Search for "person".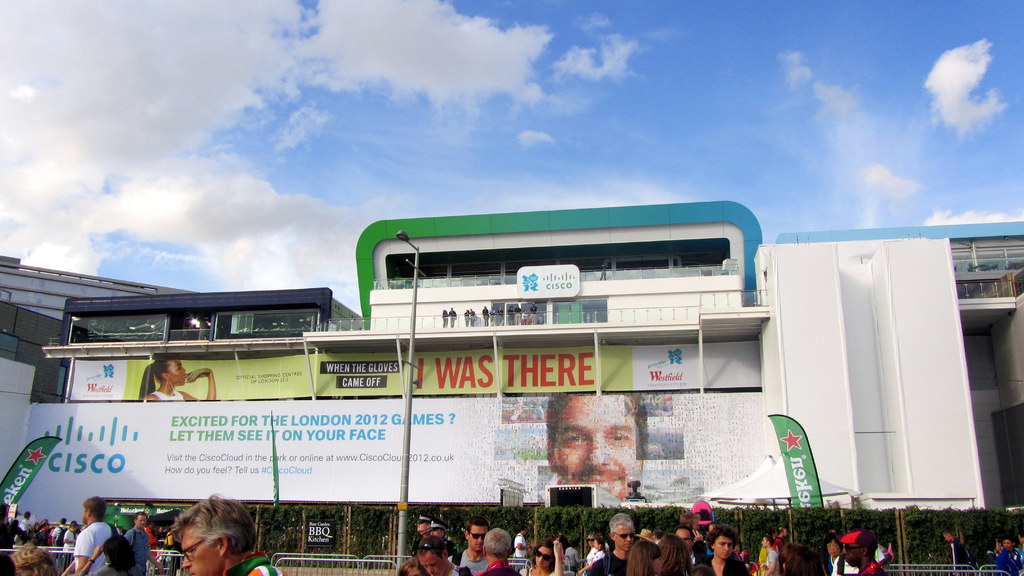
Found at crop(72, 497, 129, 575).
